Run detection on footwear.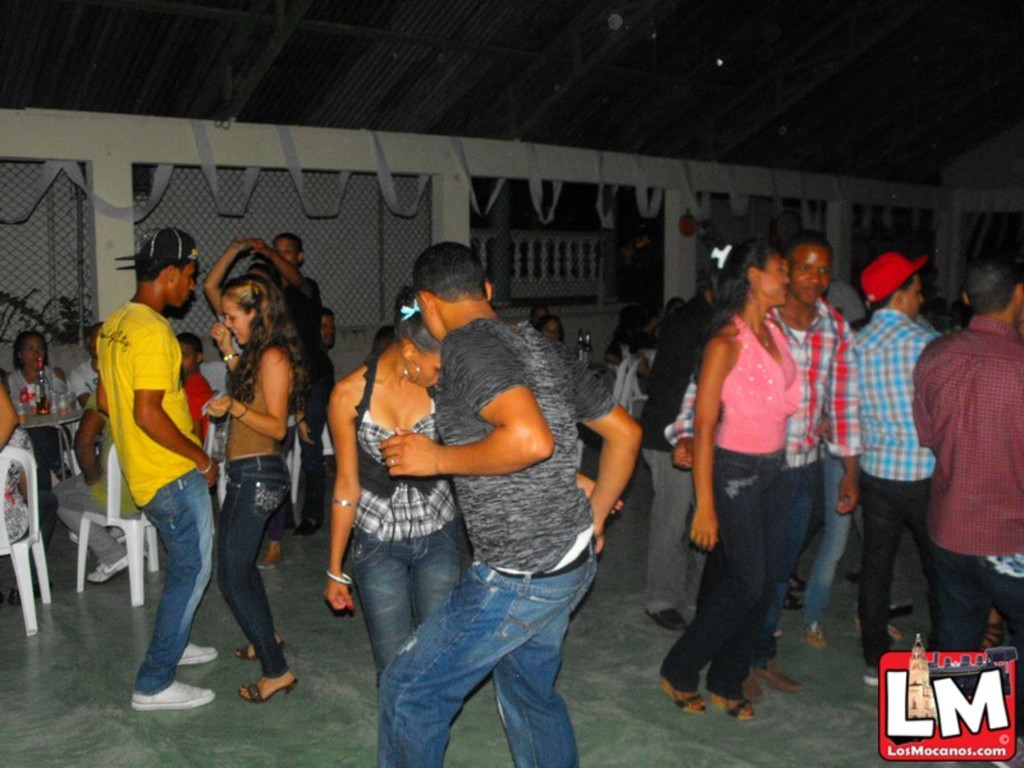
Result: l=137, t=680, r=211, b=710.
